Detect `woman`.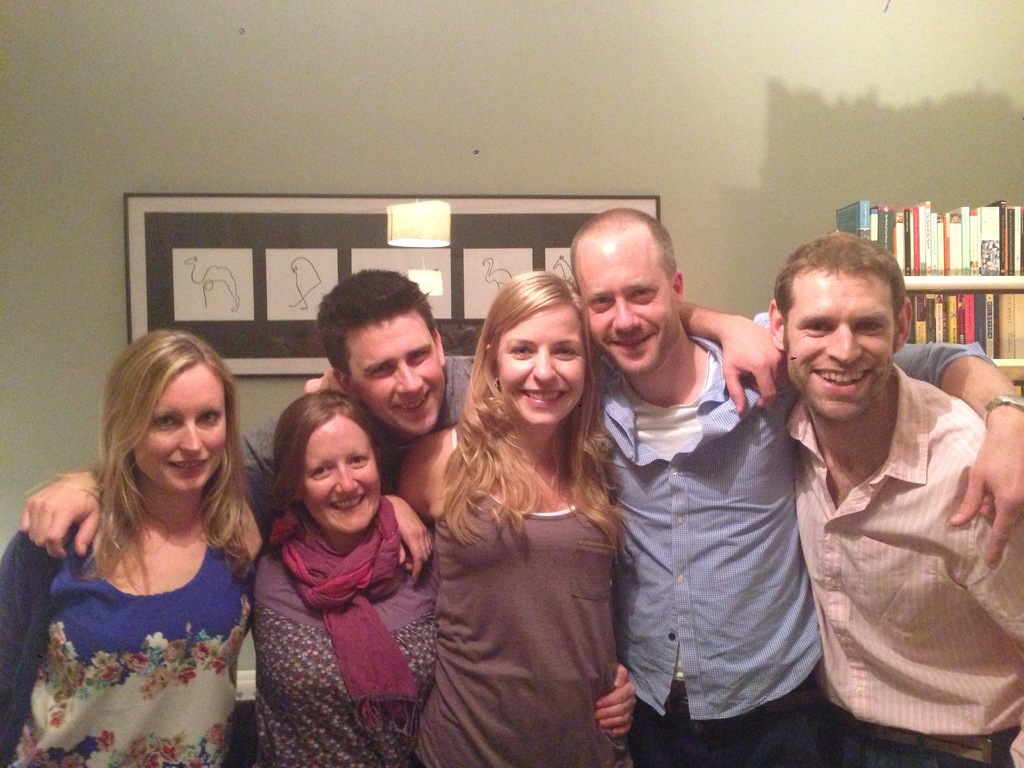
Detected at crop(20, 321, 283, 764).
